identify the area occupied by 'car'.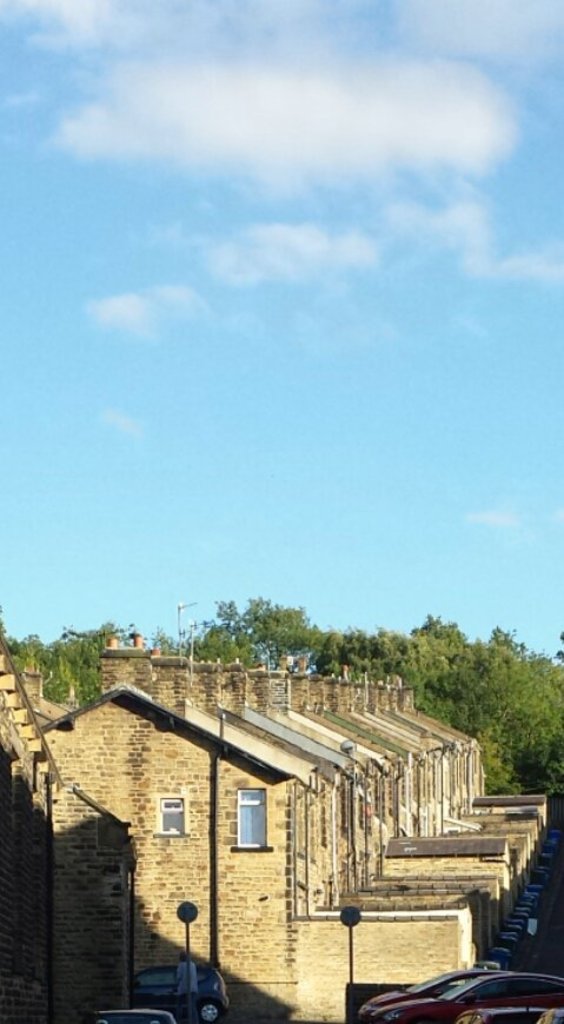
Area: (98,1011,175,1023).
